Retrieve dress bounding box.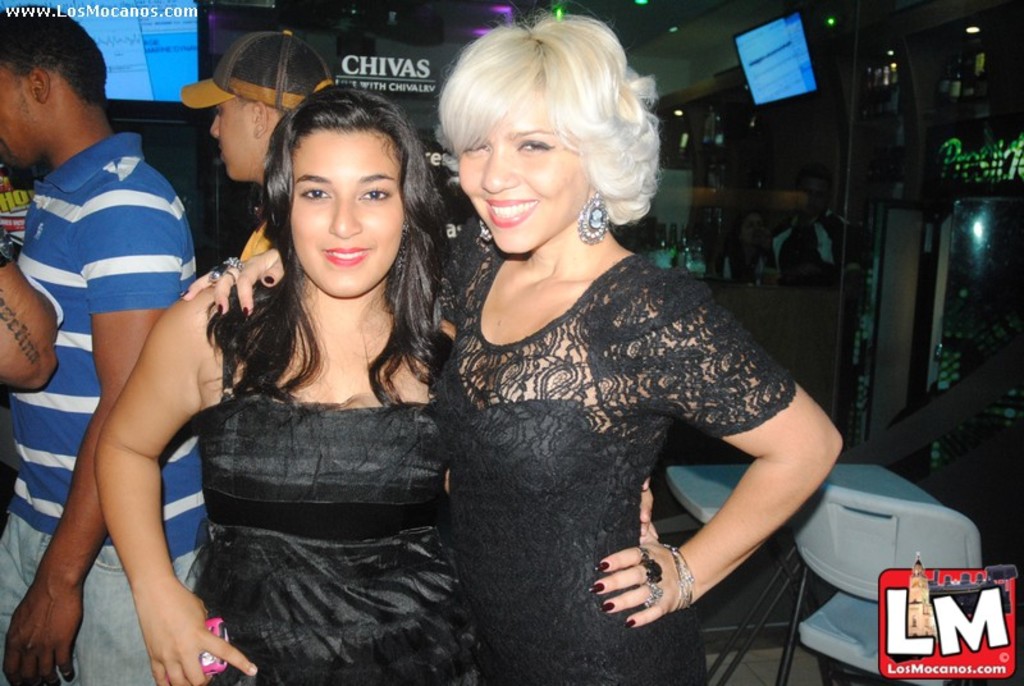
Bounding box: 425 252 794 685.
